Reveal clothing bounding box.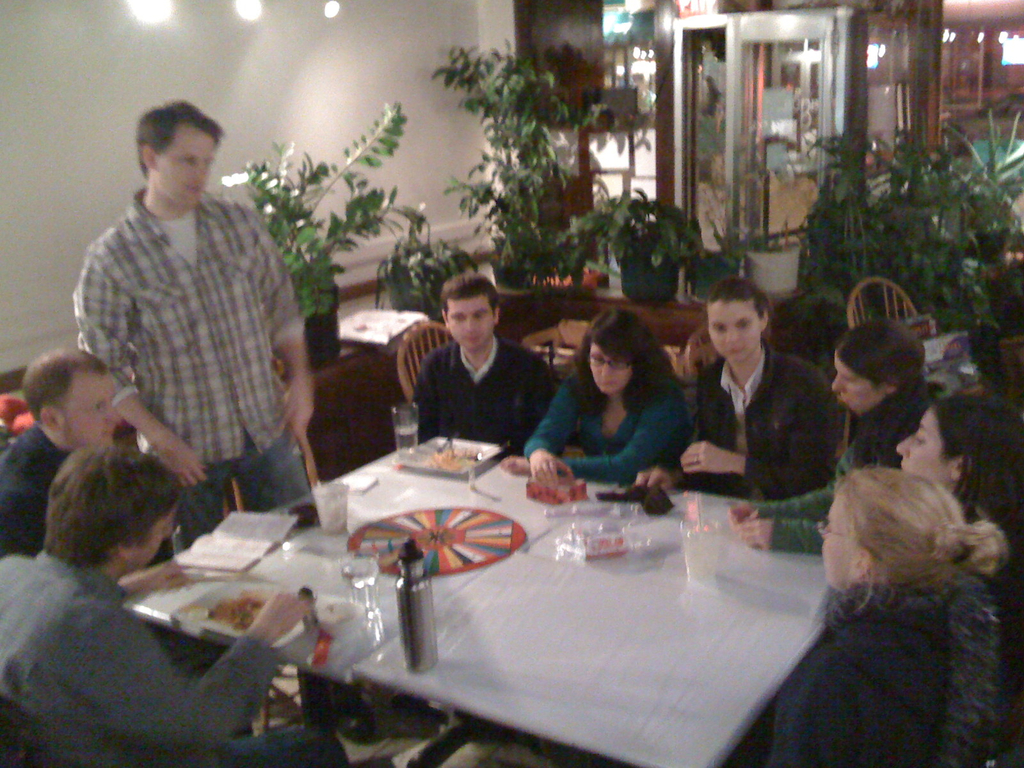
Revealed: box(526, 371, 689, 488).
